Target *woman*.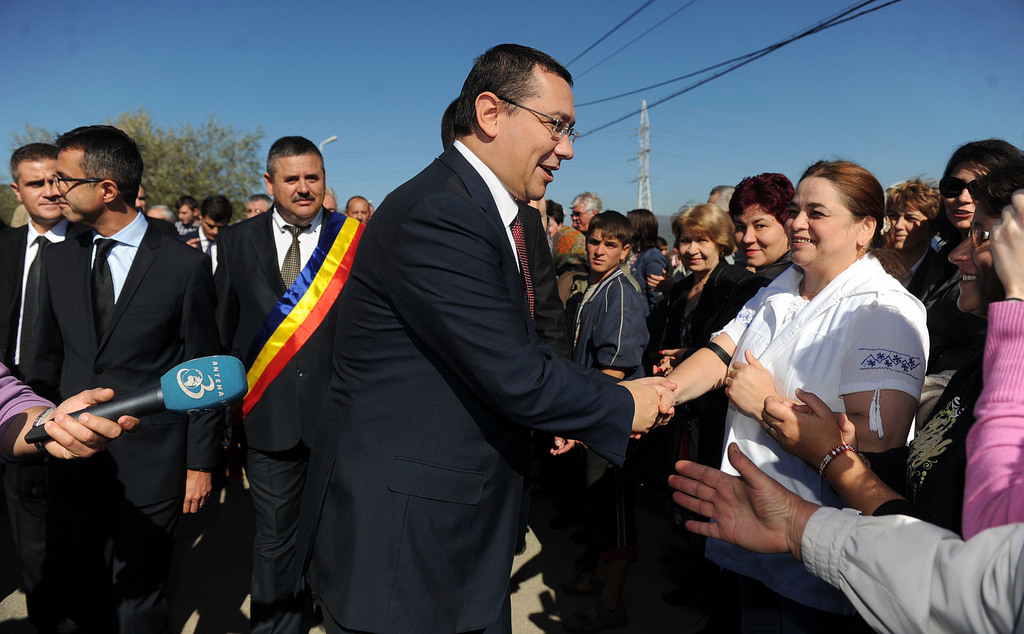
Target region: rect(637, 154, 948, 596).
